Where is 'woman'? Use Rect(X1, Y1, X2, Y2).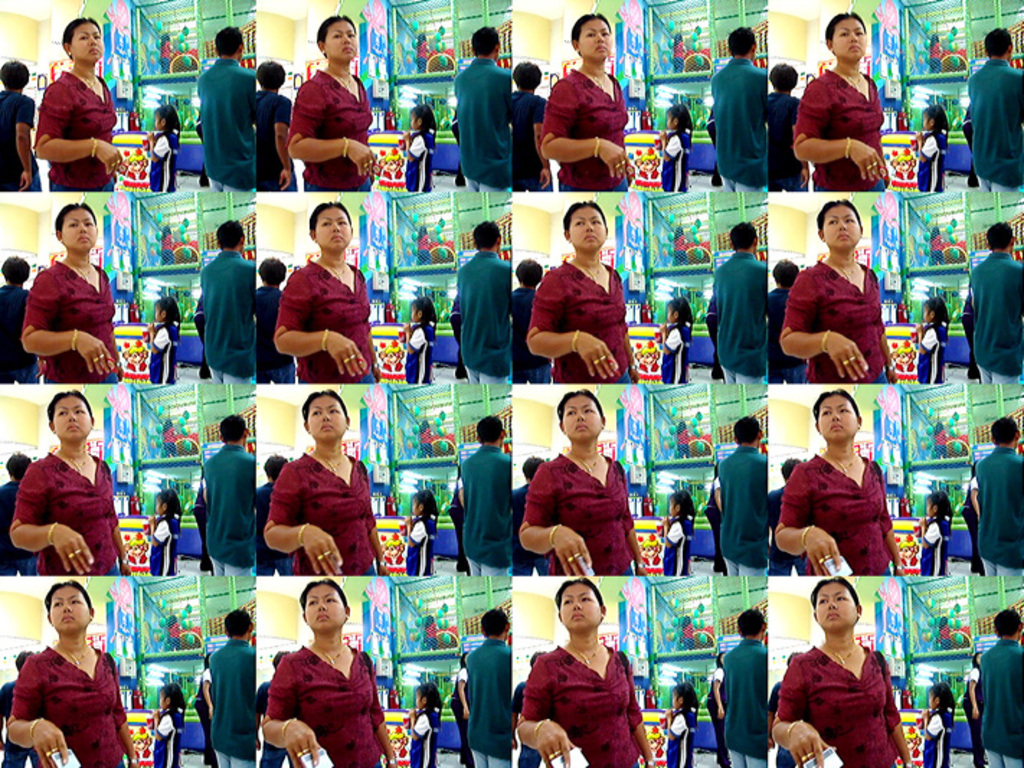
Rect(773, 386, 897, 581).
